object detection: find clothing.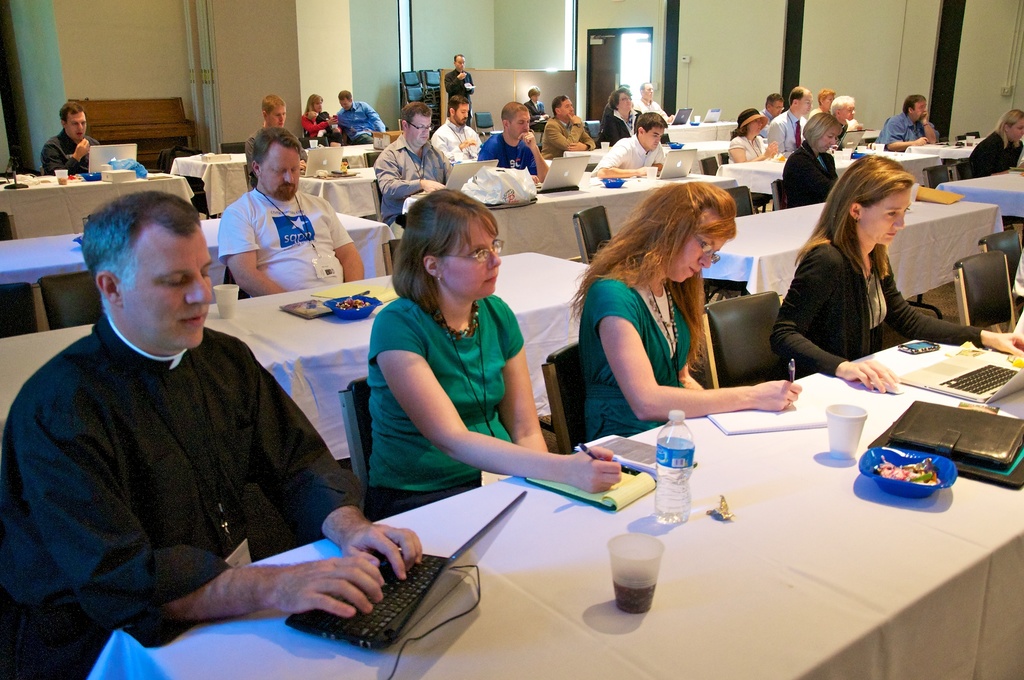
bbox=(18, 257, 371, 669).
